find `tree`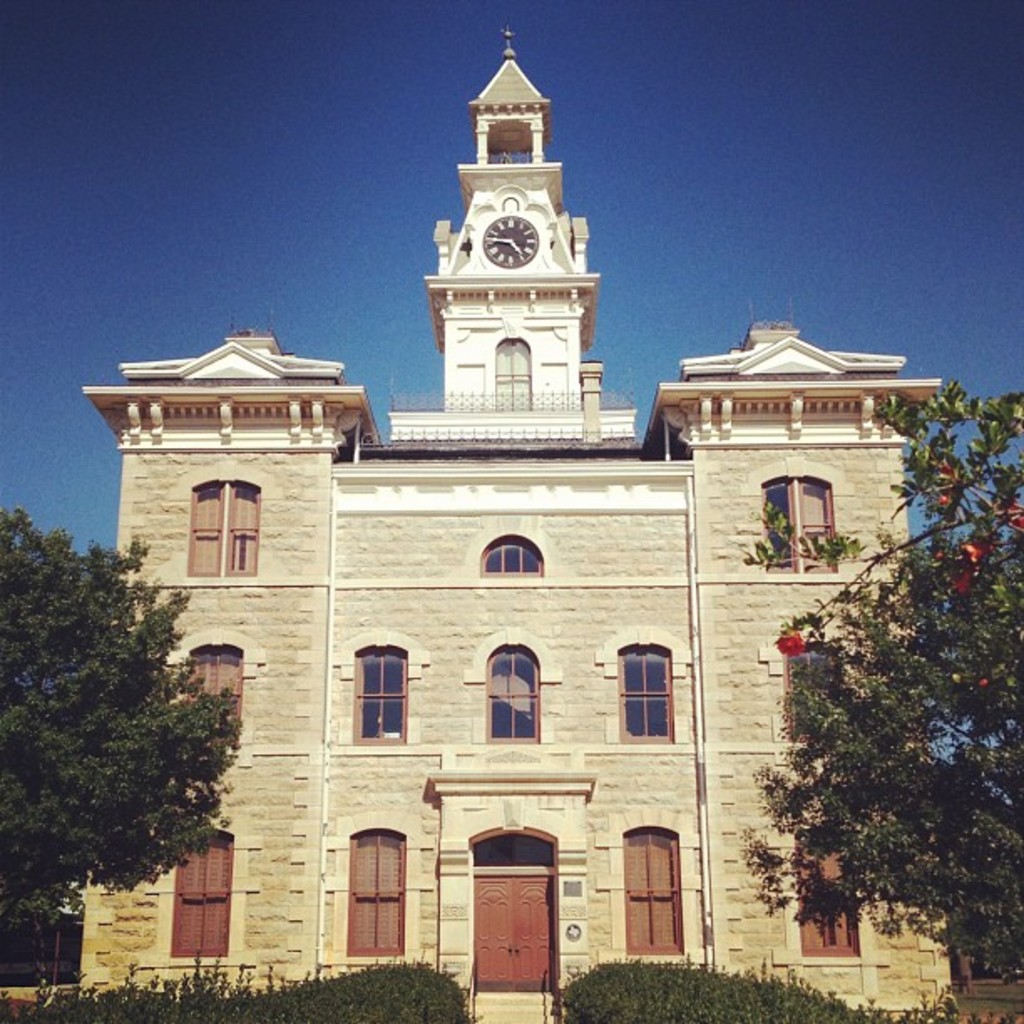
bbox=[0, 502, 243, 929]
